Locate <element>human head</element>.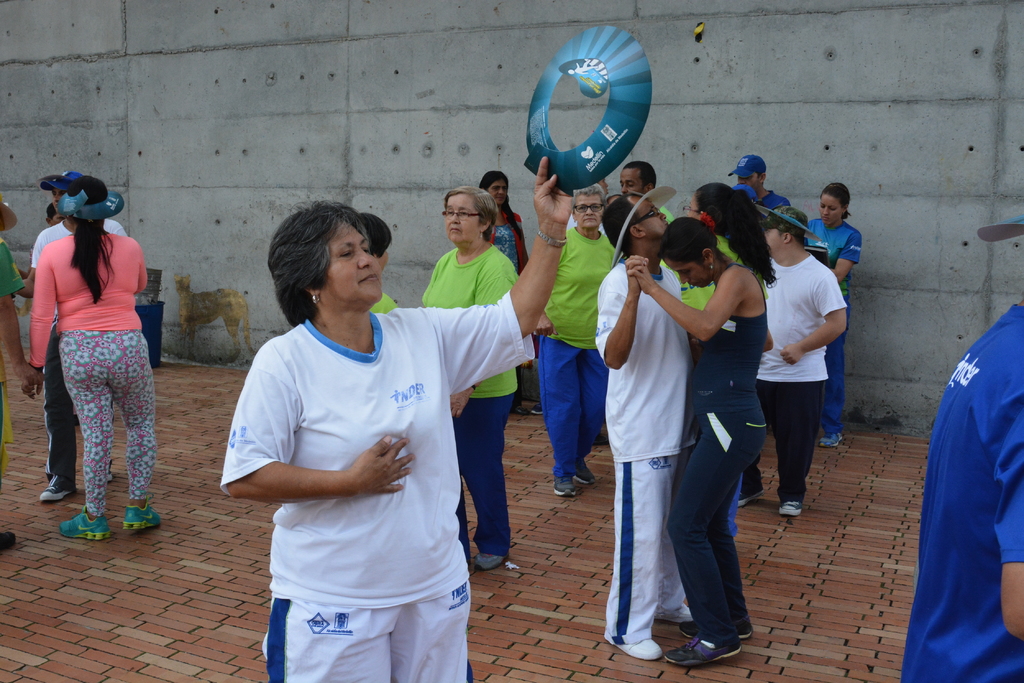
Bounding box: {"x1": 662, "y1": 215, "x2": 719, "y2": 289}.
